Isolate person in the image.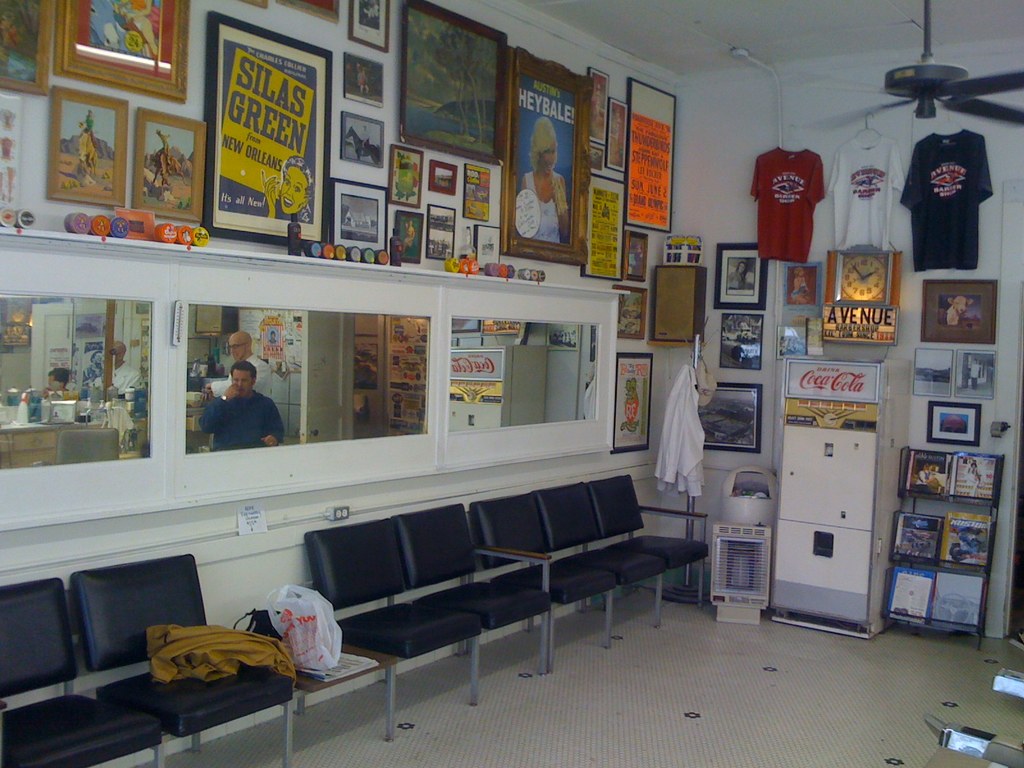
Isolated region: {"left": 263, "top": 155, "right": 314, "bottom": 225}.
